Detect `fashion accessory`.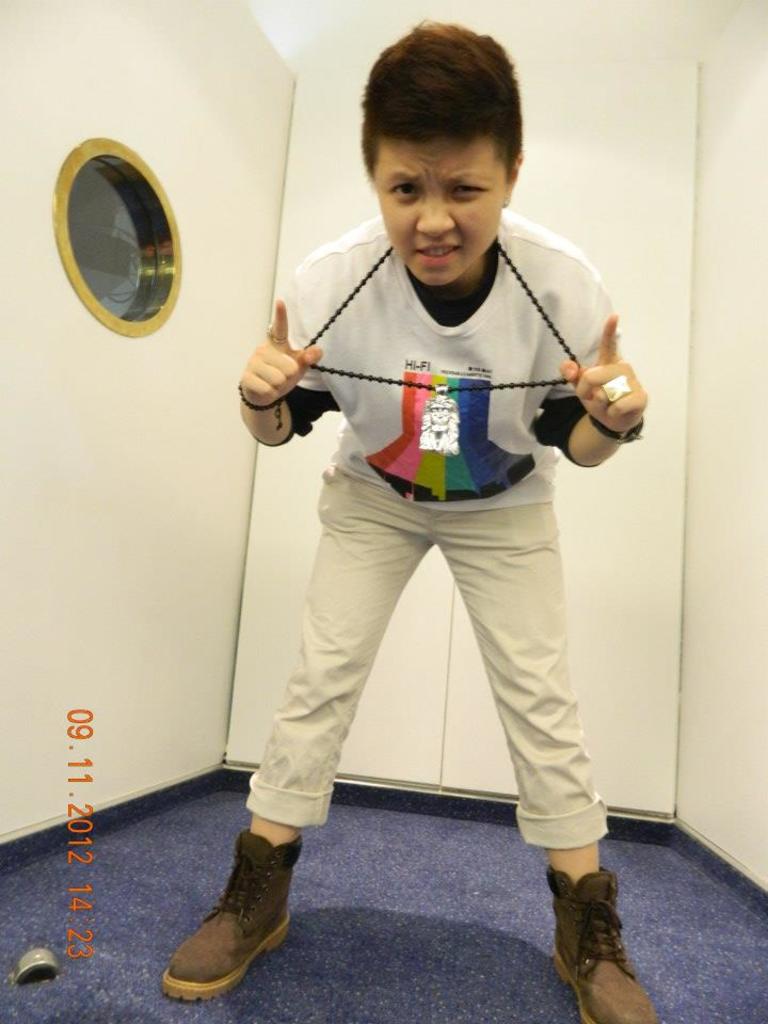
Detected at (left=236, top=245, right=649, bottom=455).
